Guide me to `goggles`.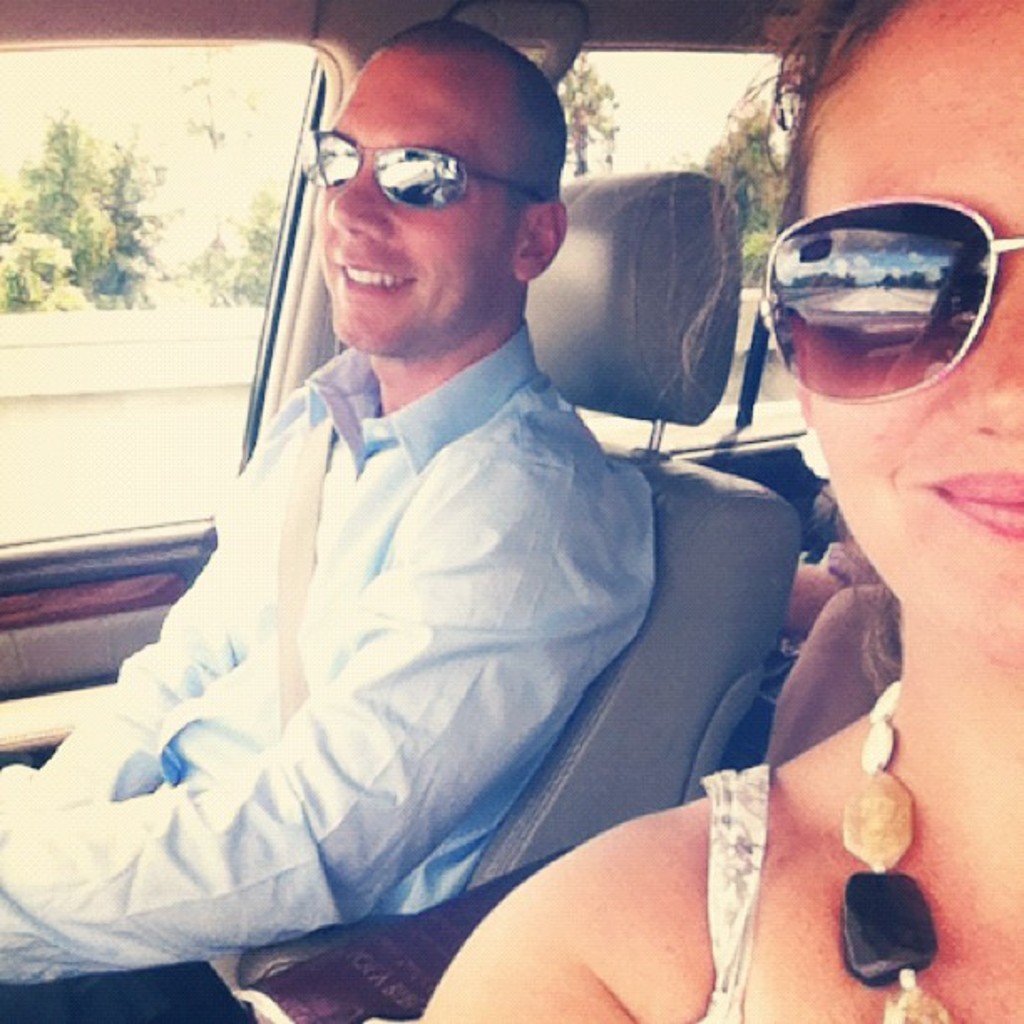
Guidance: <bbox>781, 196, 1012, 365</bbox>.
